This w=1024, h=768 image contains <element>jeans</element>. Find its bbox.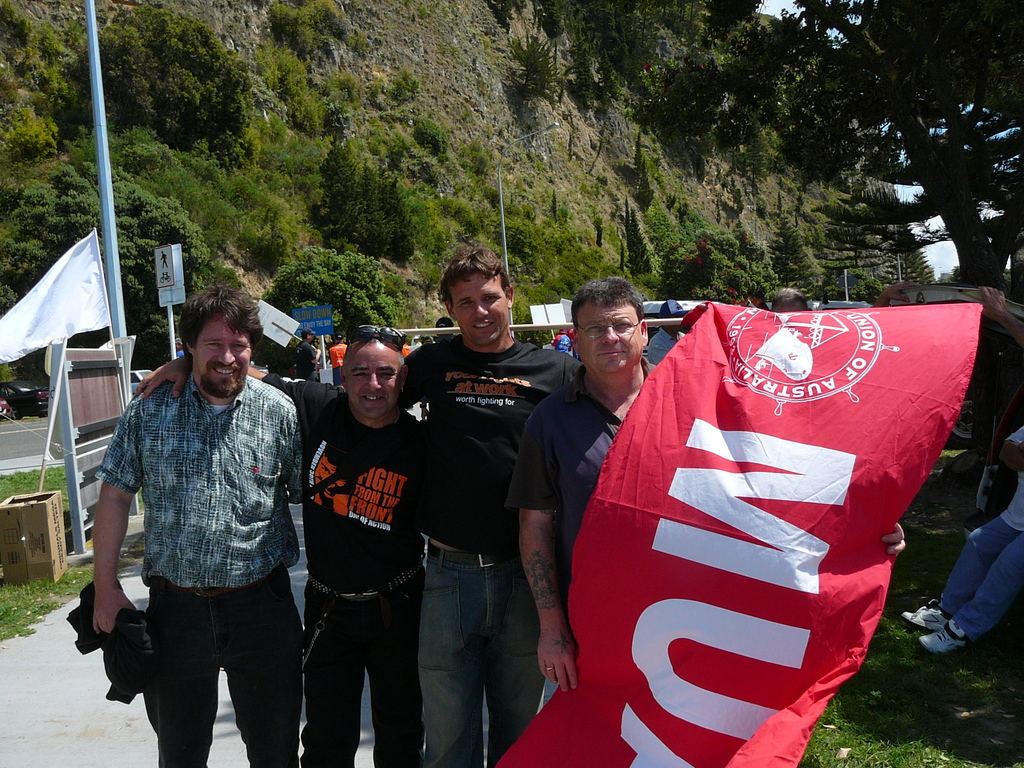
box=[307, 568, 425, 767].
